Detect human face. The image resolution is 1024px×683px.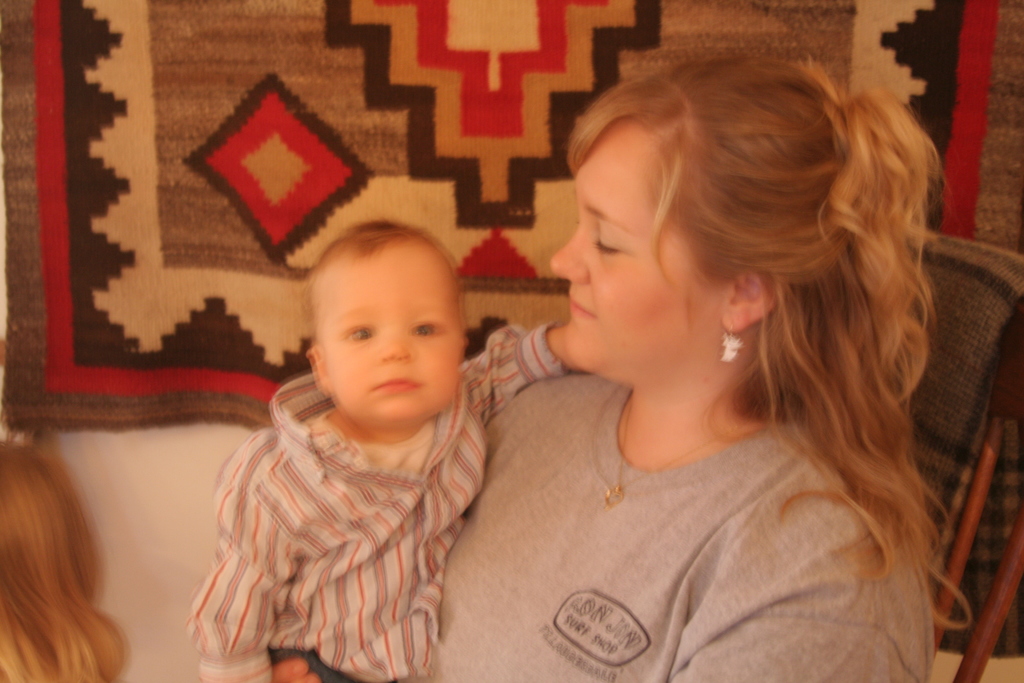
box=[322, 265, 460, 434].
